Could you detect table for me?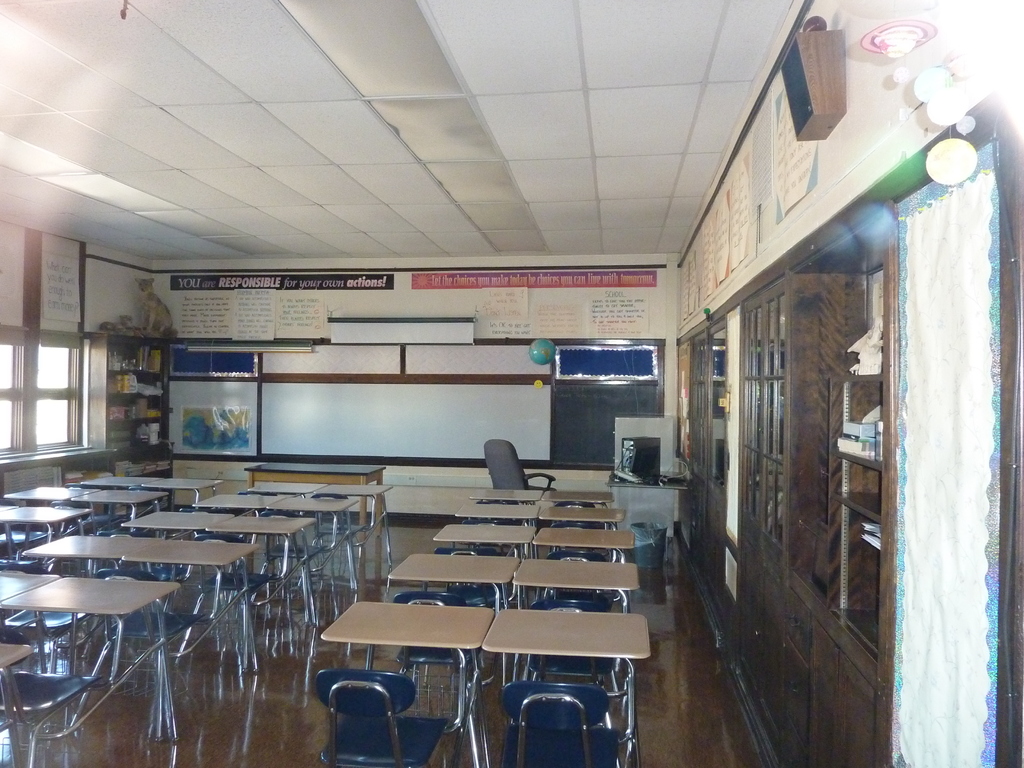
Detection result: x1=120 y1=513 x2=228 y2=538.
